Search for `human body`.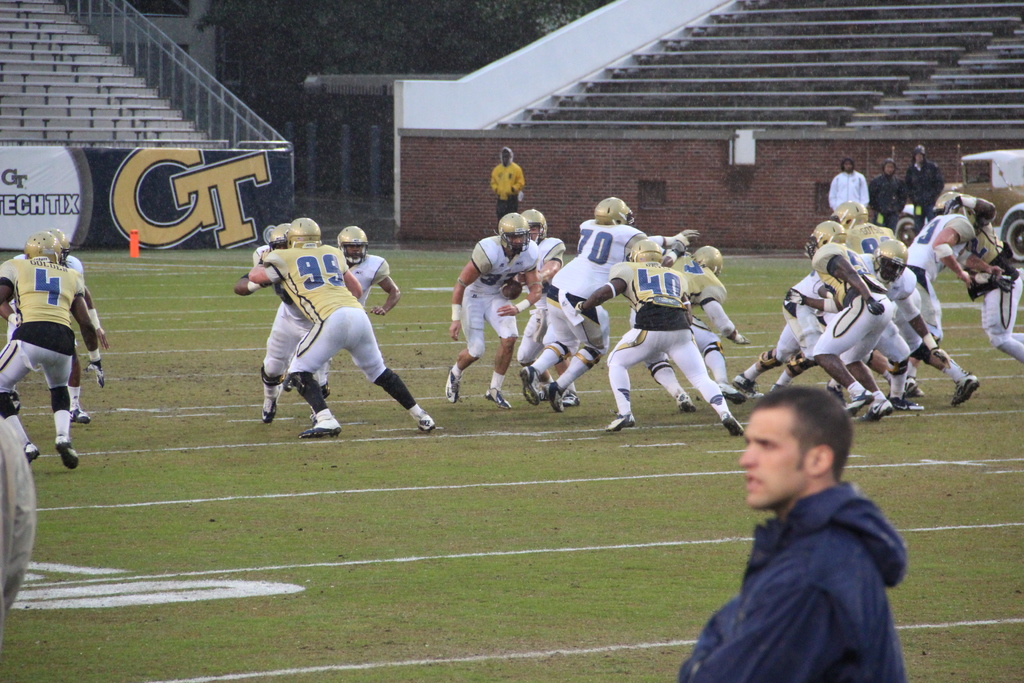
Found at {"left": 0, "top": 234, "right": 104, "bottom": 466}.
